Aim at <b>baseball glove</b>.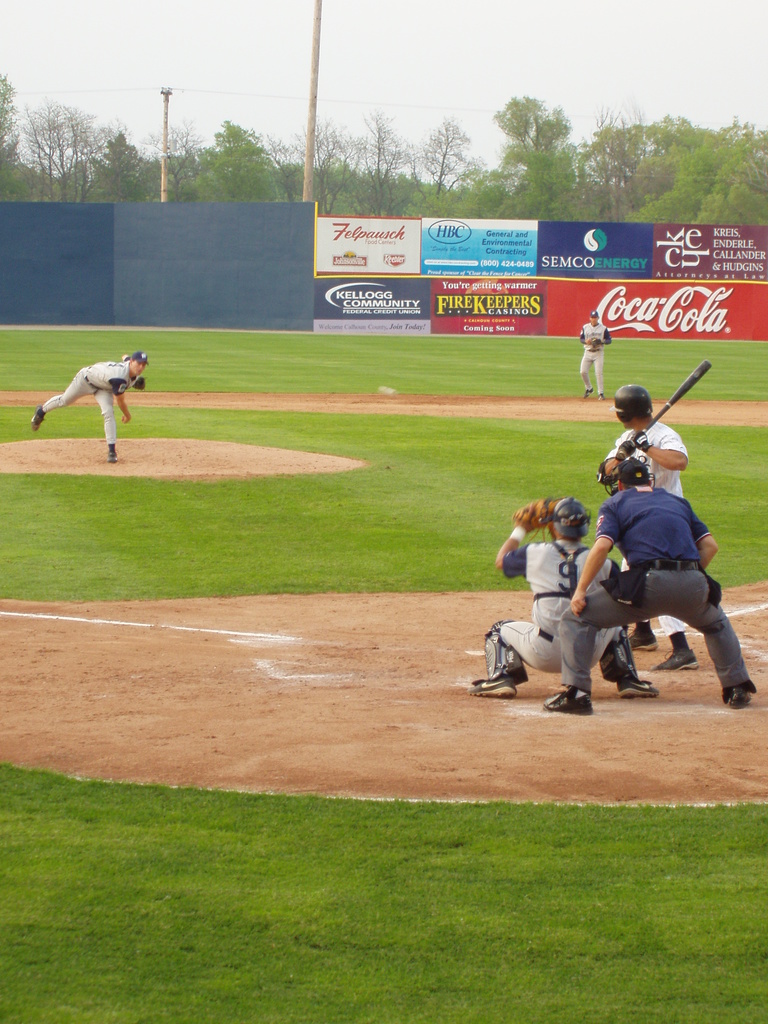
Aimed at 590 336 600 347.
